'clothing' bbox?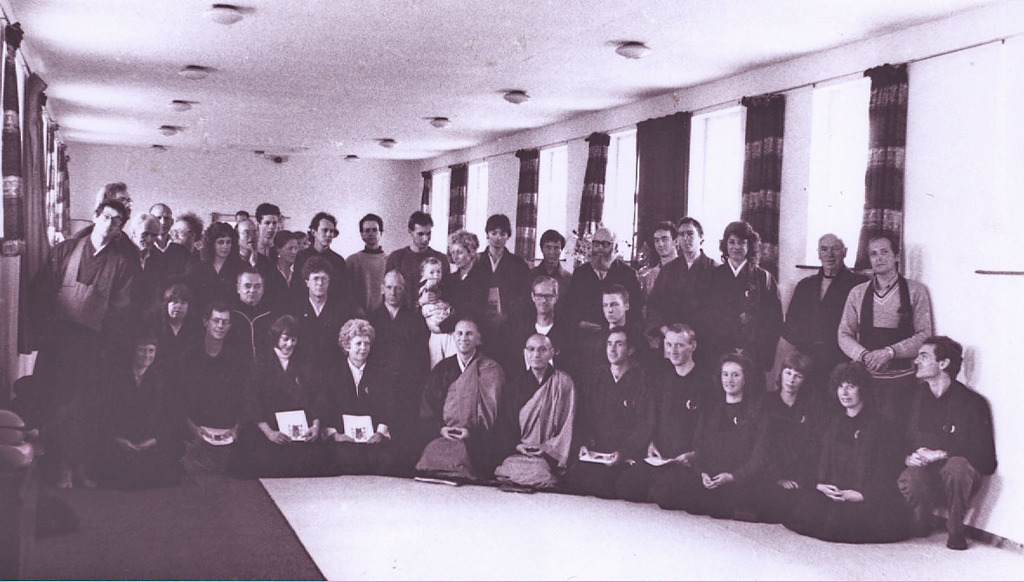
<region>189, 258, 241, 308</region>
